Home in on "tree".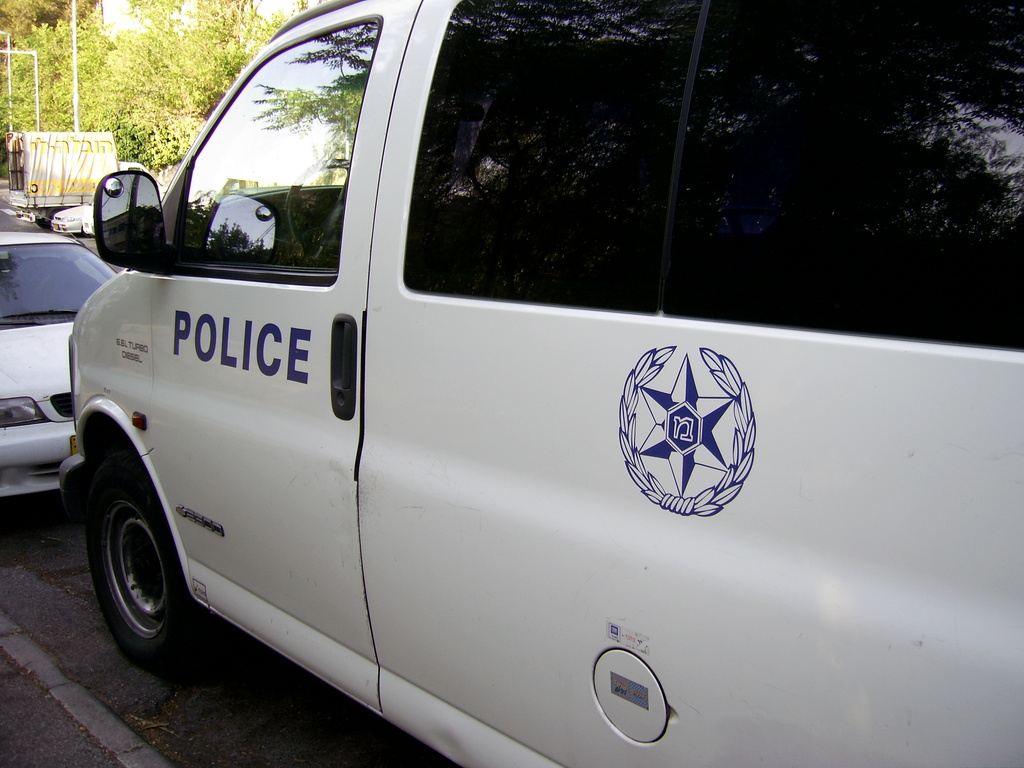
Homed in at [x1=0, y1=0, x2=99, y2=56].
